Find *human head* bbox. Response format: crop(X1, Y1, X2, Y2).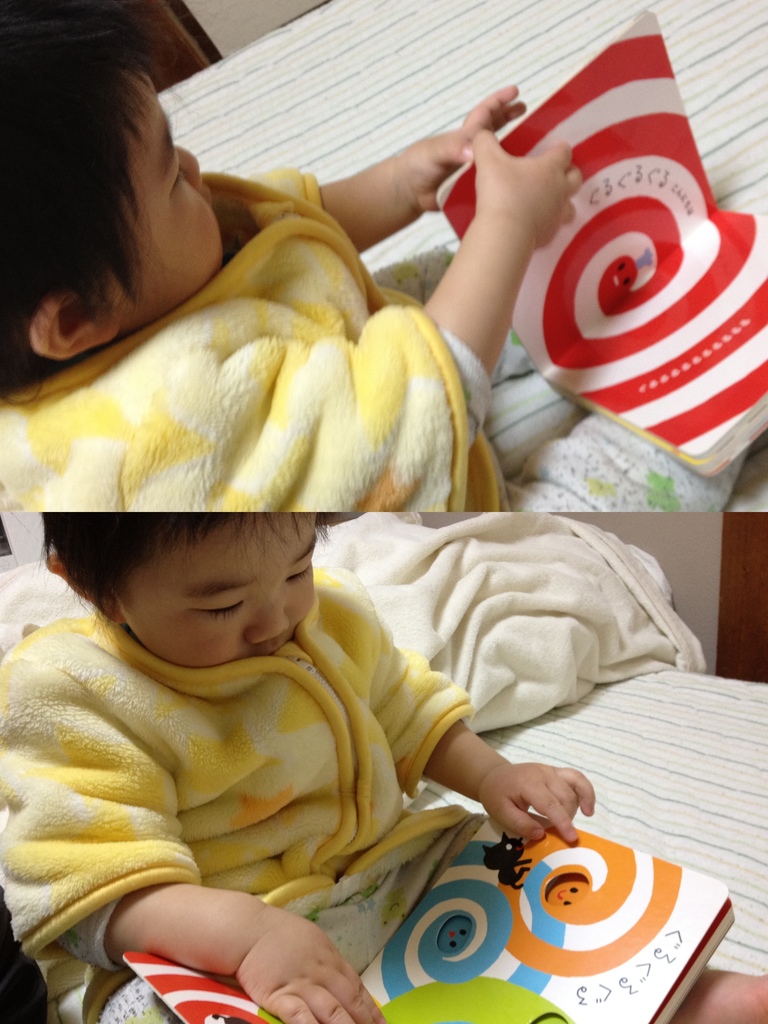
crop(40, 508, 320, 671).
